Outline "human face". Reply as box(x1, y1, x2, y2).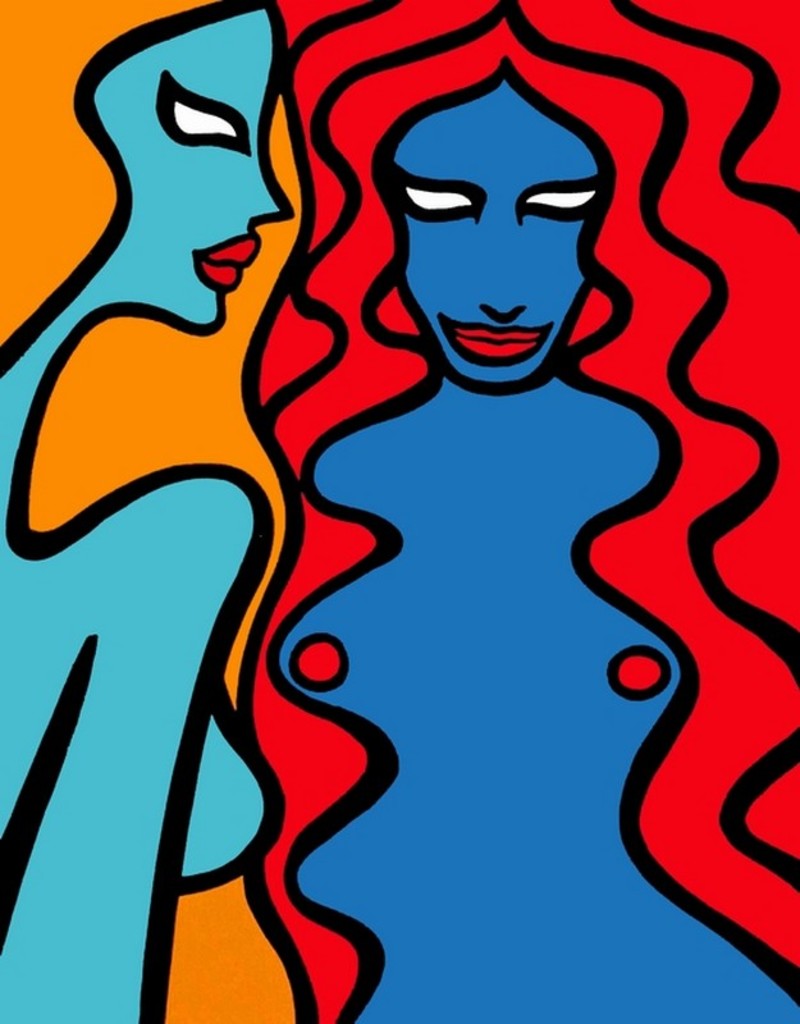
box(87, 6, 293, 330).
